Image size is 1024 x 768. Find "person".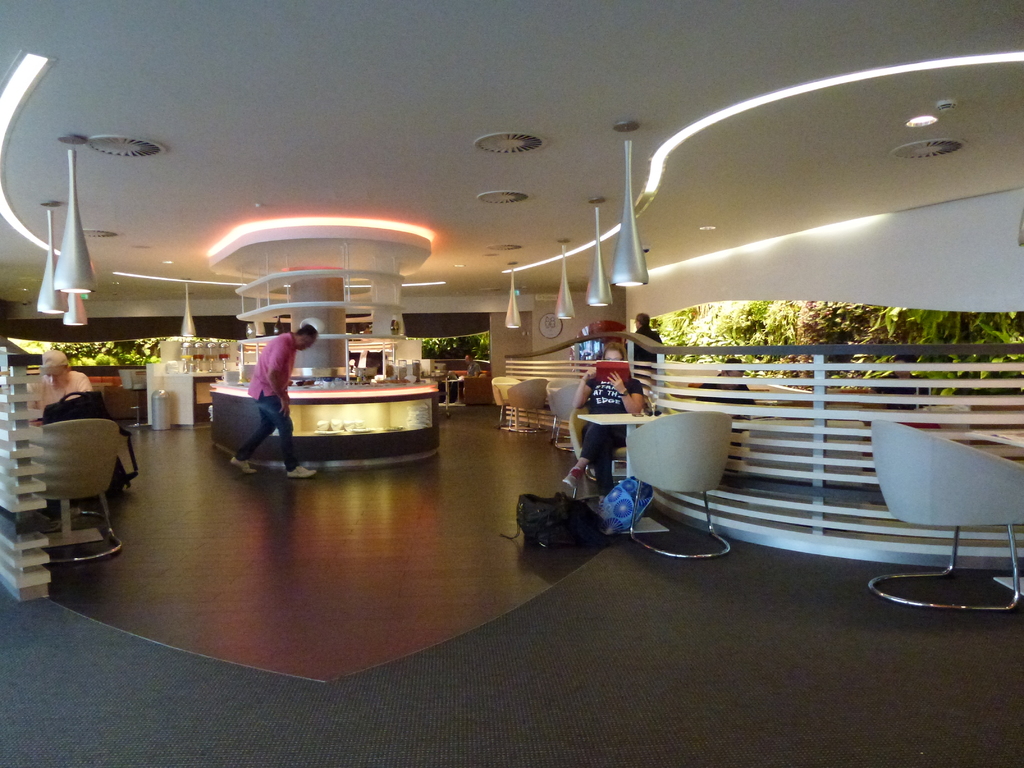
bbox=(228, 321, 324, 479).
